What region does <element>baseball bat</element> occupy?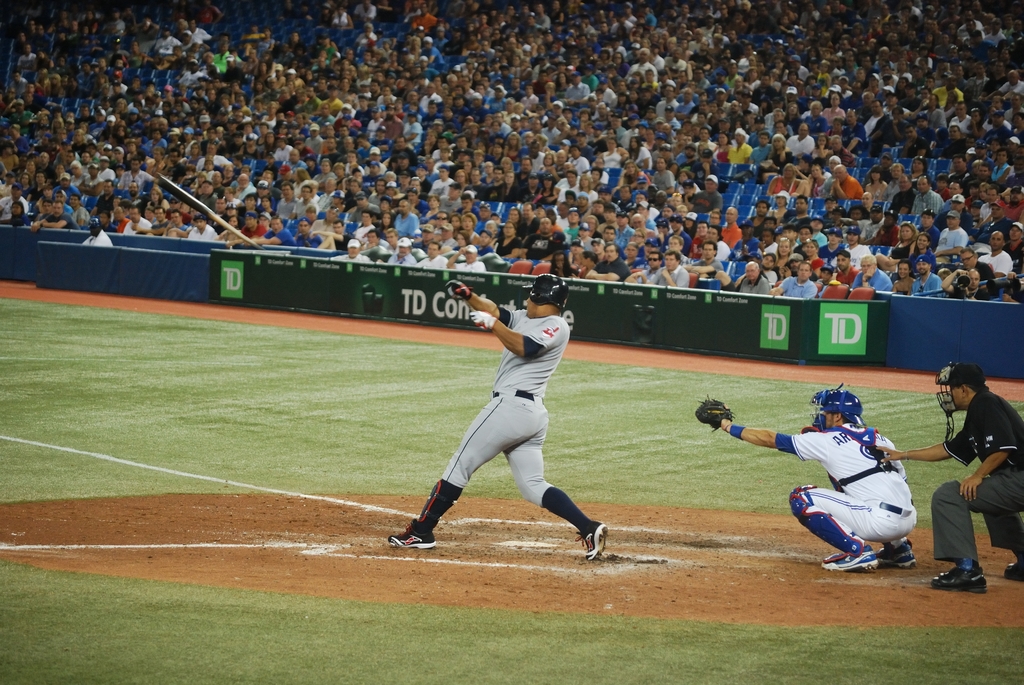
[158, 175, 260, 249].
